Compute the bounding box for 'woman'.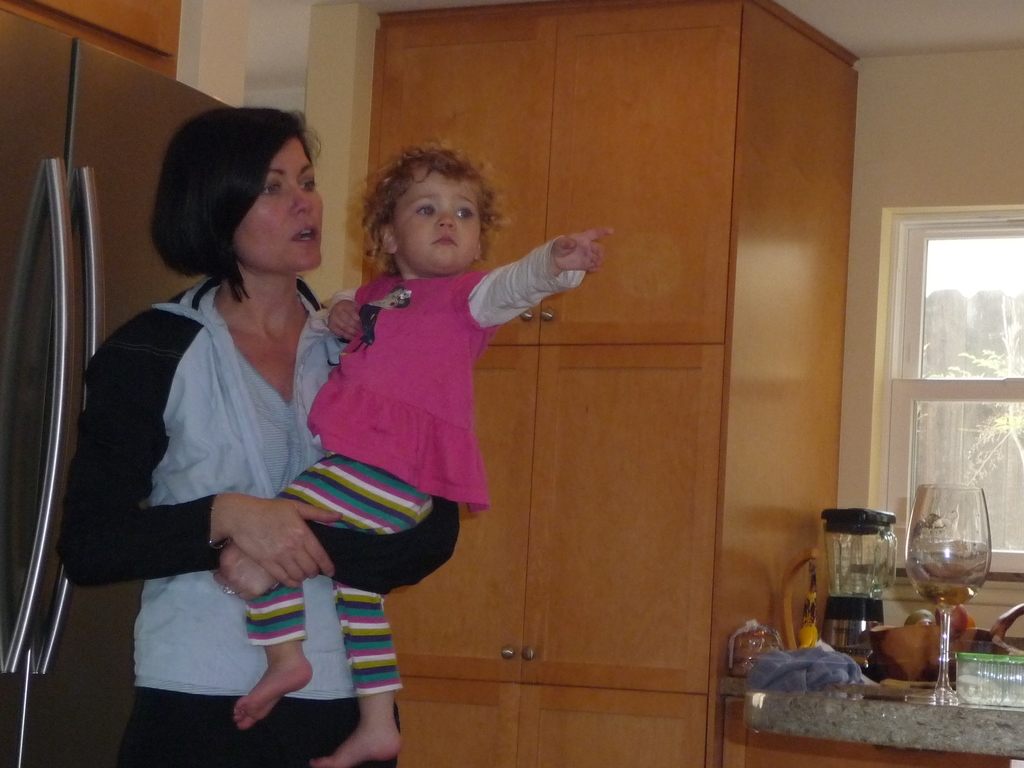
(88,93,381,709).
